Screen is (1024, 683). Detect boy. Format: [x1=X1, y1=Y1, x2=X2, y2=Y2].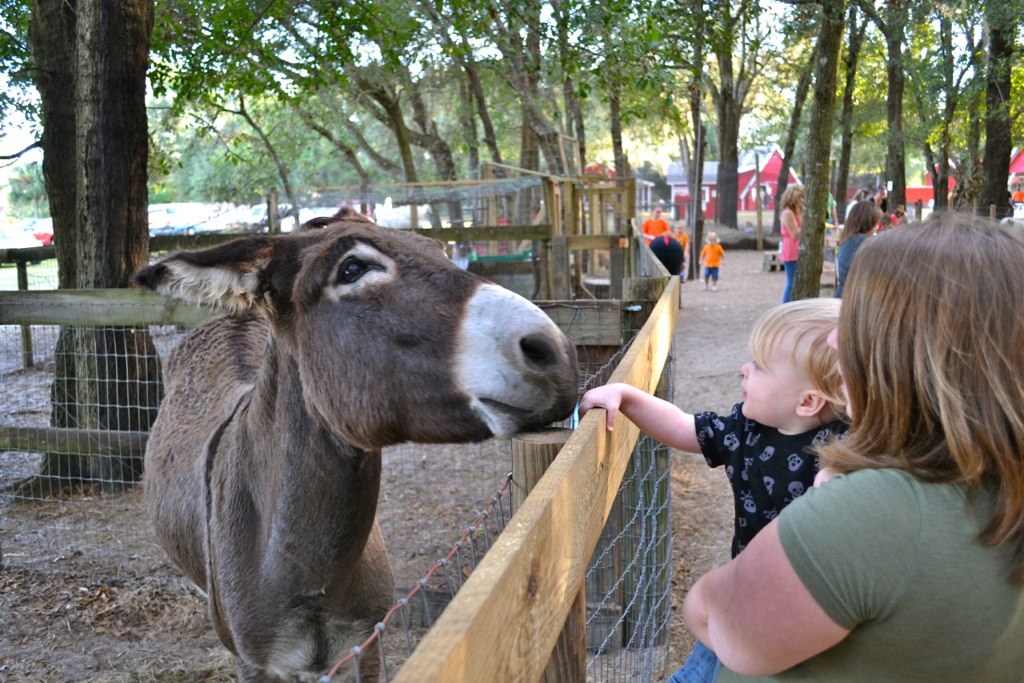
[x1=701, y1=230, x2=725, y2=289].
